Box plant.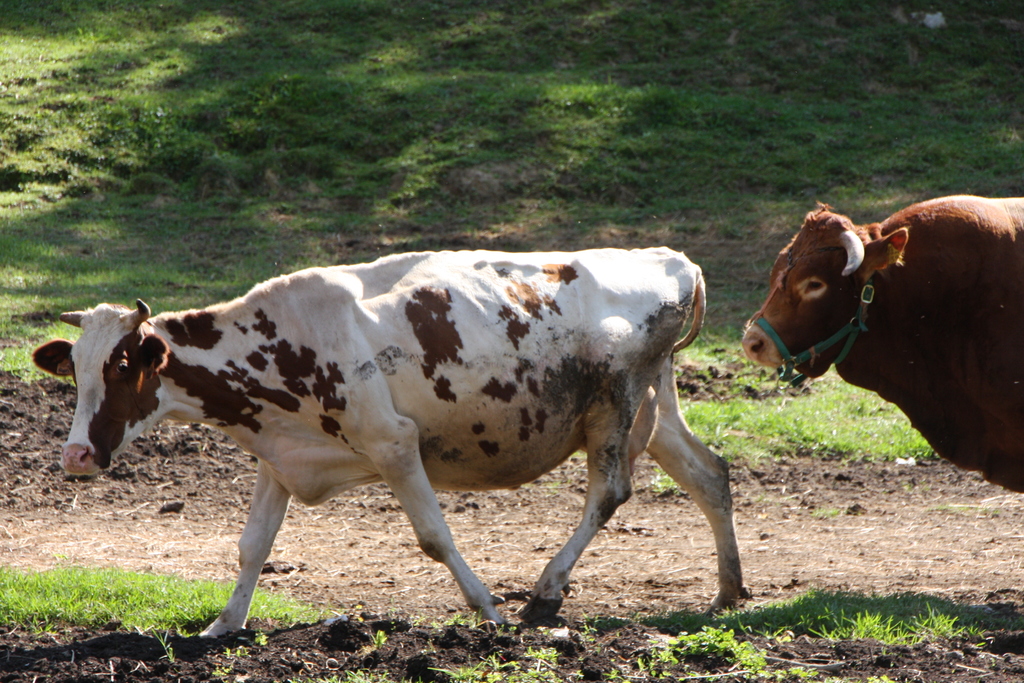
539/625/551/640.
